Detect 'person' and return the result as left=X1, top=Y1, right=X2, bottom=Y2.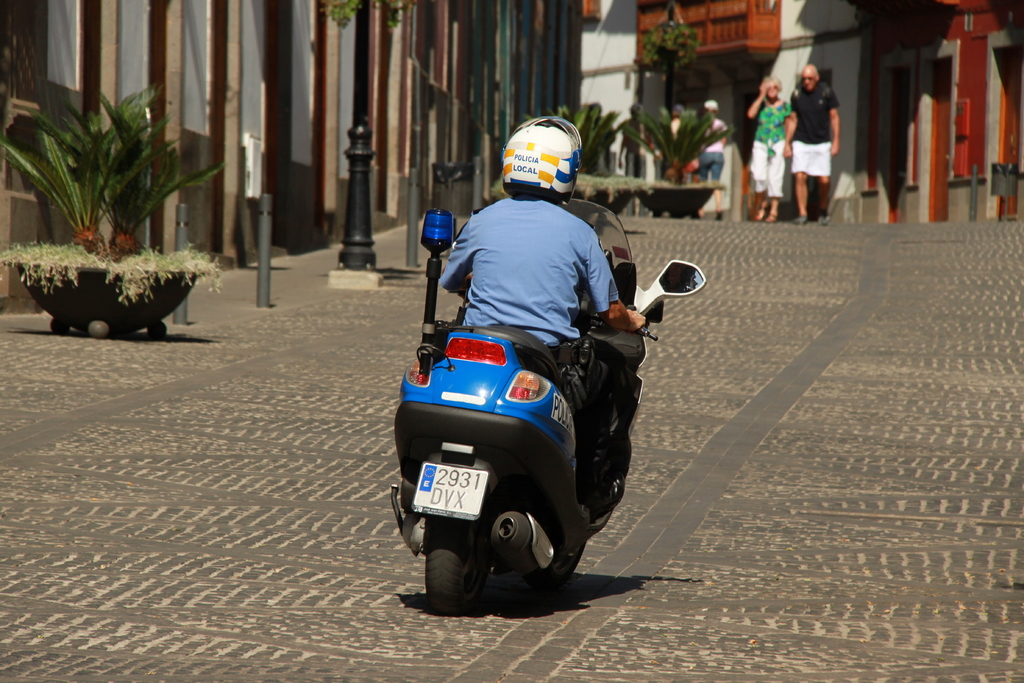
left=785, top=62, right=838, bottom=224.
